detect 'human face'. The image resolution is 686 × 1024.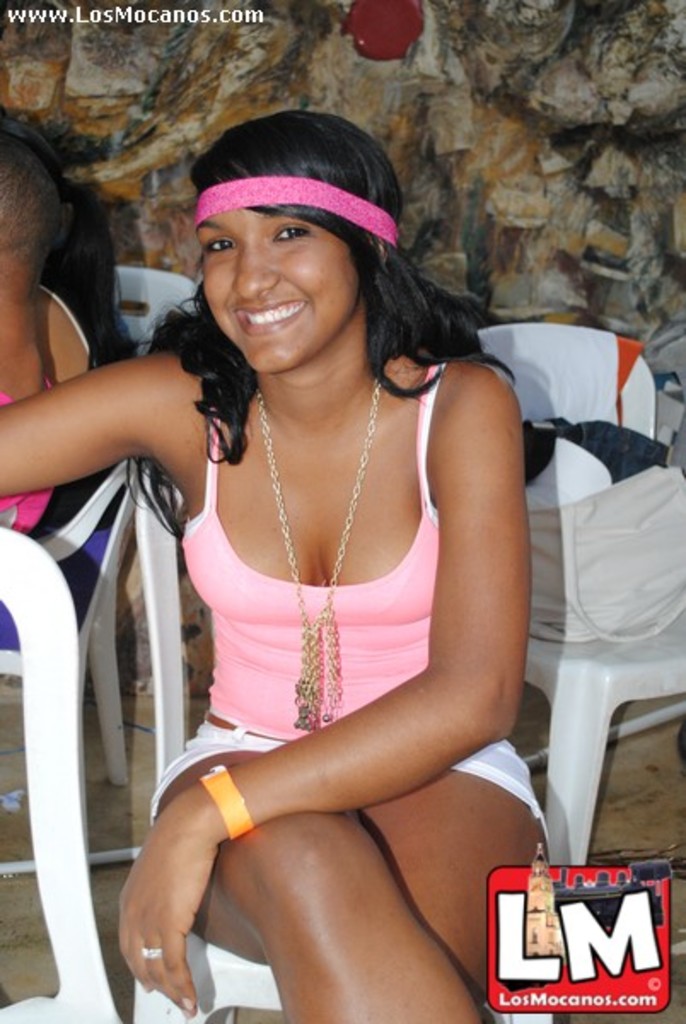
200,203,363,367.
